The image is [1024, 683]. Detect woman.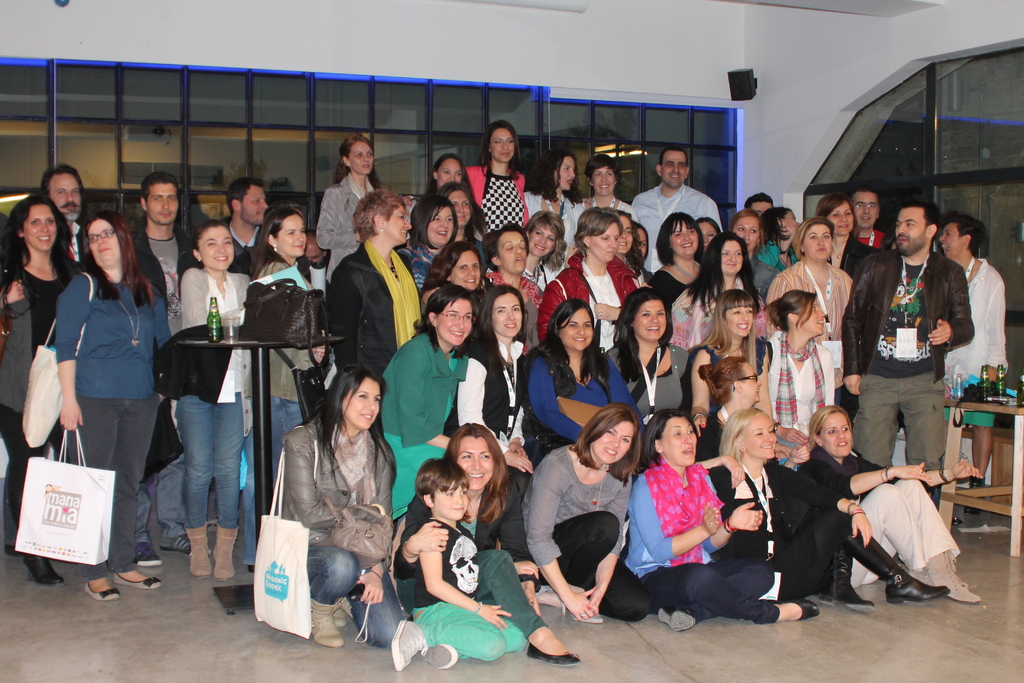
Detection: BBox(390, 422, 584, 668).
